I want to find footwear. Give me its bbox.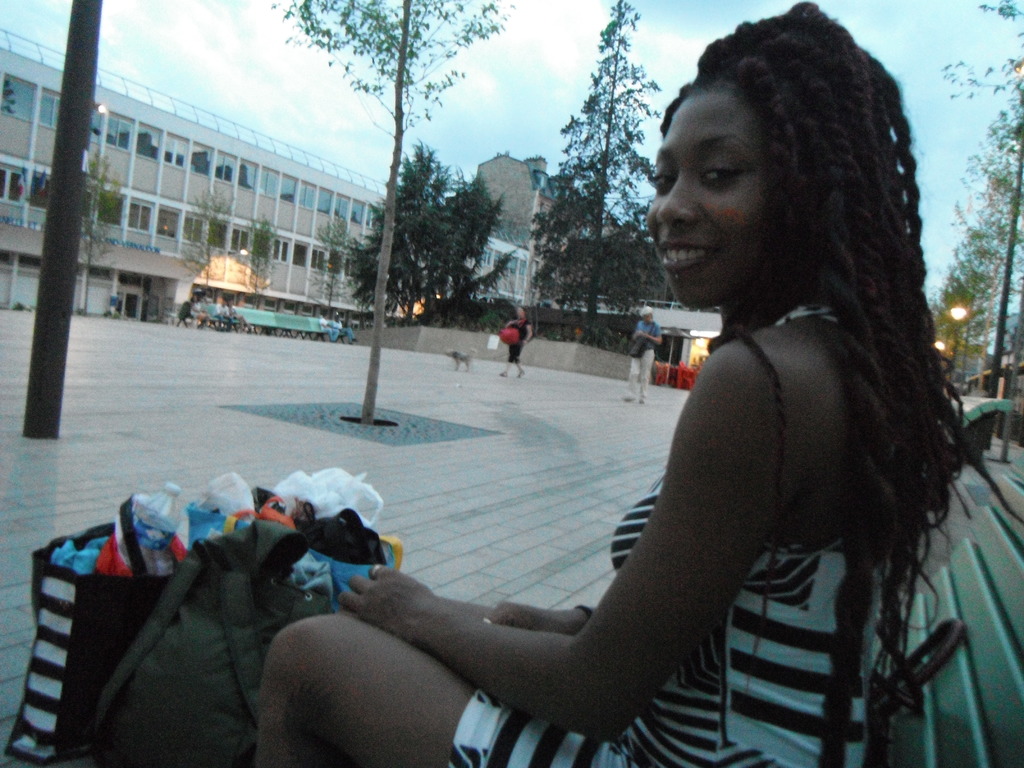
[517,368,525,378].
